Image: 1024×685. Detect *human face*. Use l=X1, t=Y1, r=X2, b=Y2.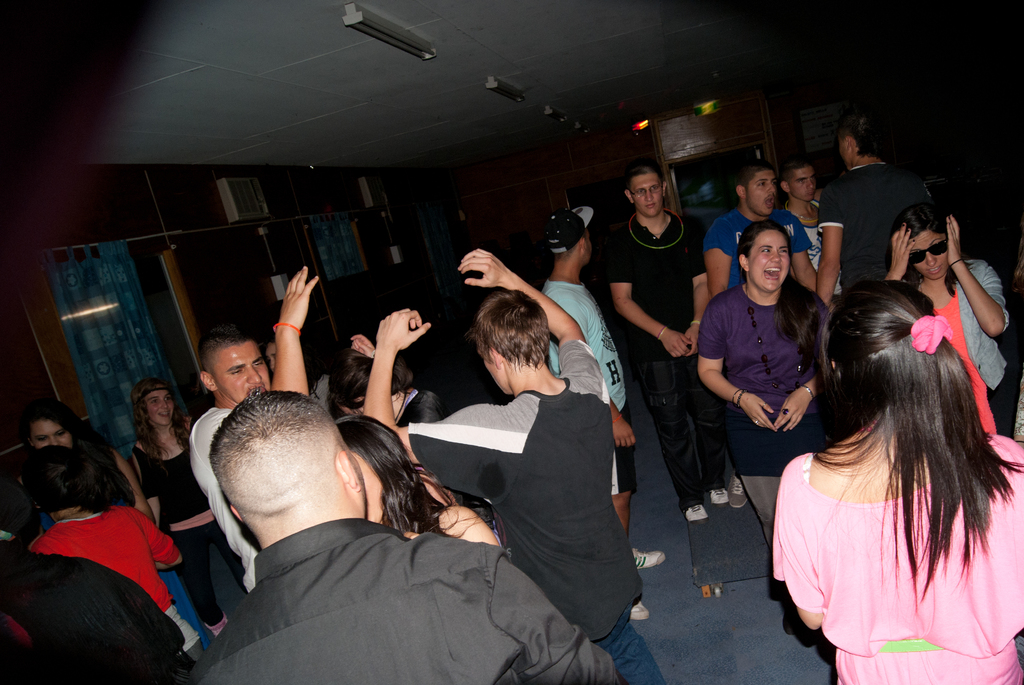
l=219, t=337, r=271, b=408.
